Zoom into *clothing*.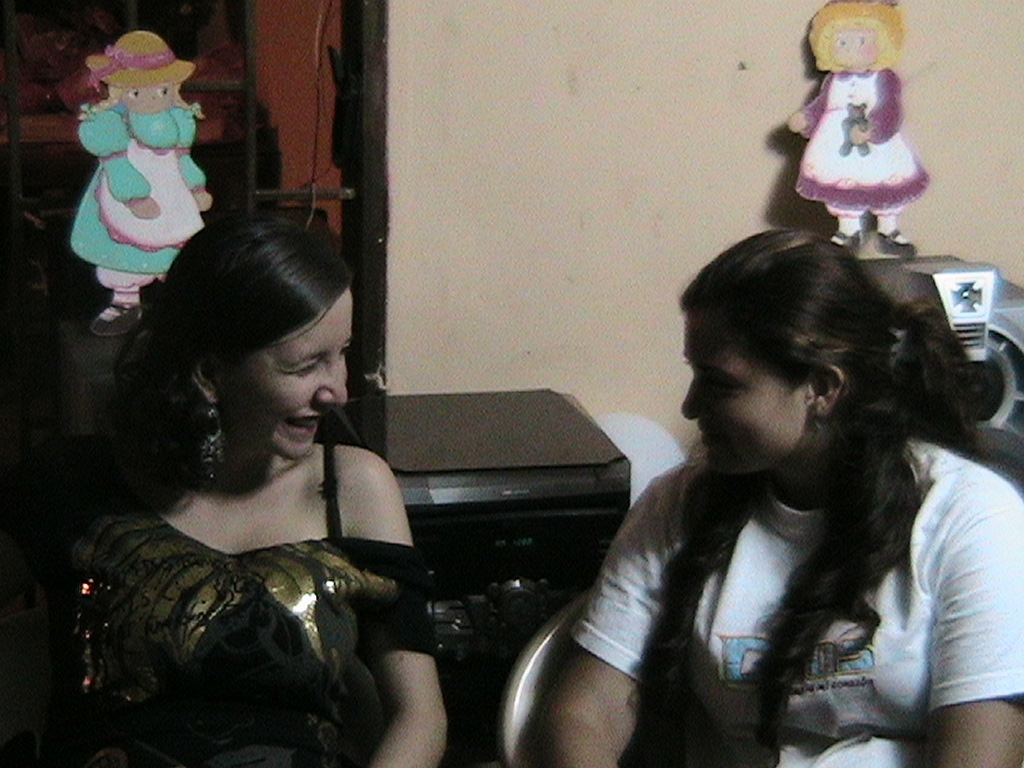
Zoom target: 800, 0, 913, 77.
